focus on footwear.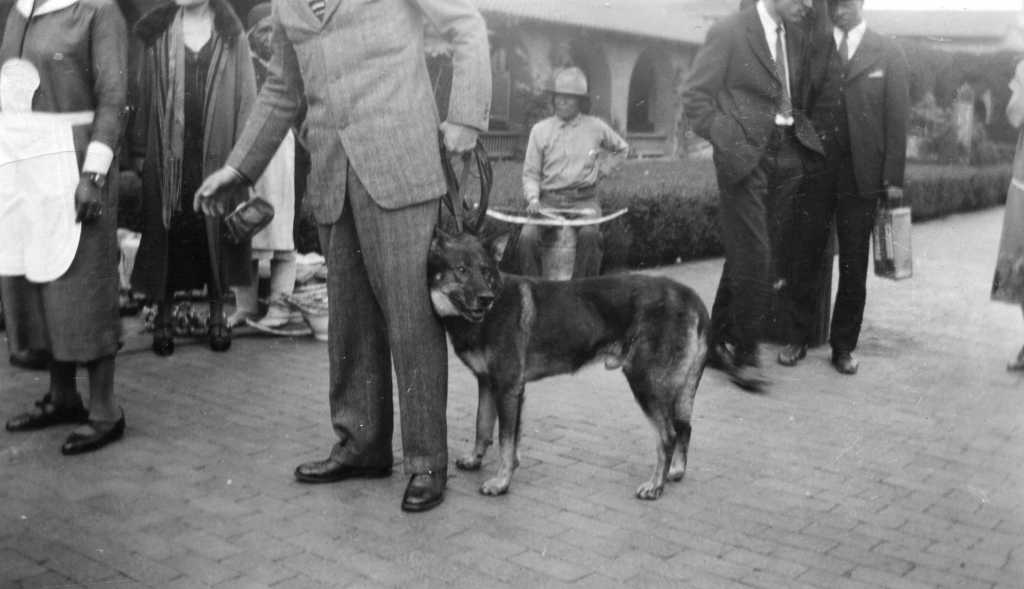
Focused at bbox=[395, 462, 447, 511].
